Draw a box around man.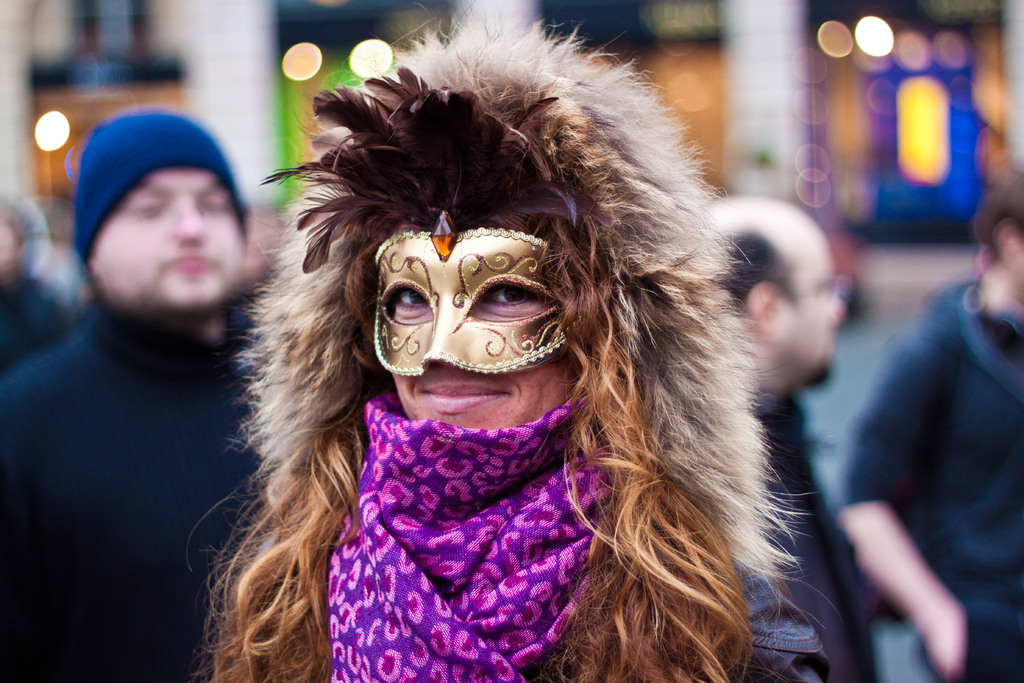
x1=0, y1=106, x2=257, y2=682.
